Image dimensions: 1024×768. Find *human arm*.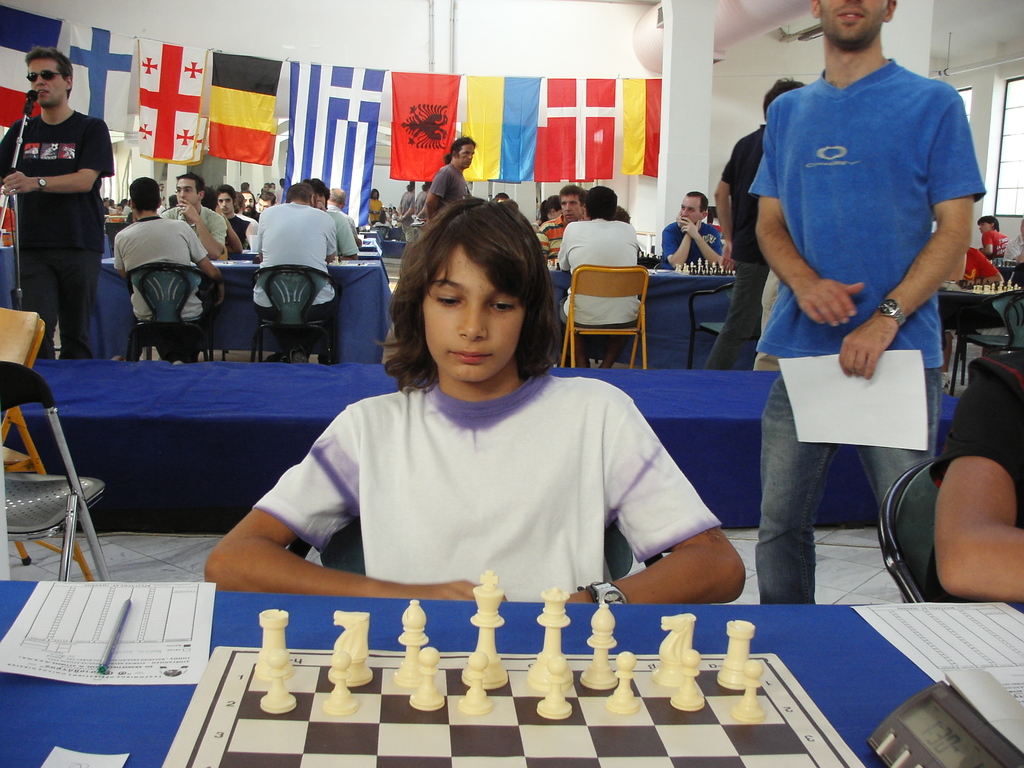
661/211/691/269.
